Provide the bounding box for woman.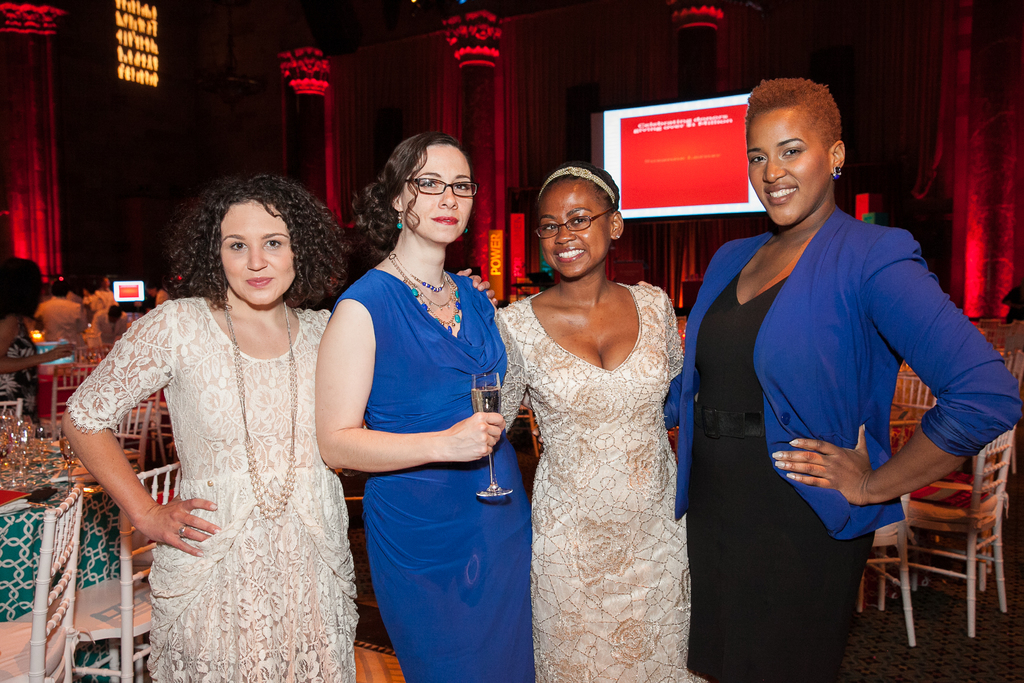
locate(0, 250, 52, 429).
